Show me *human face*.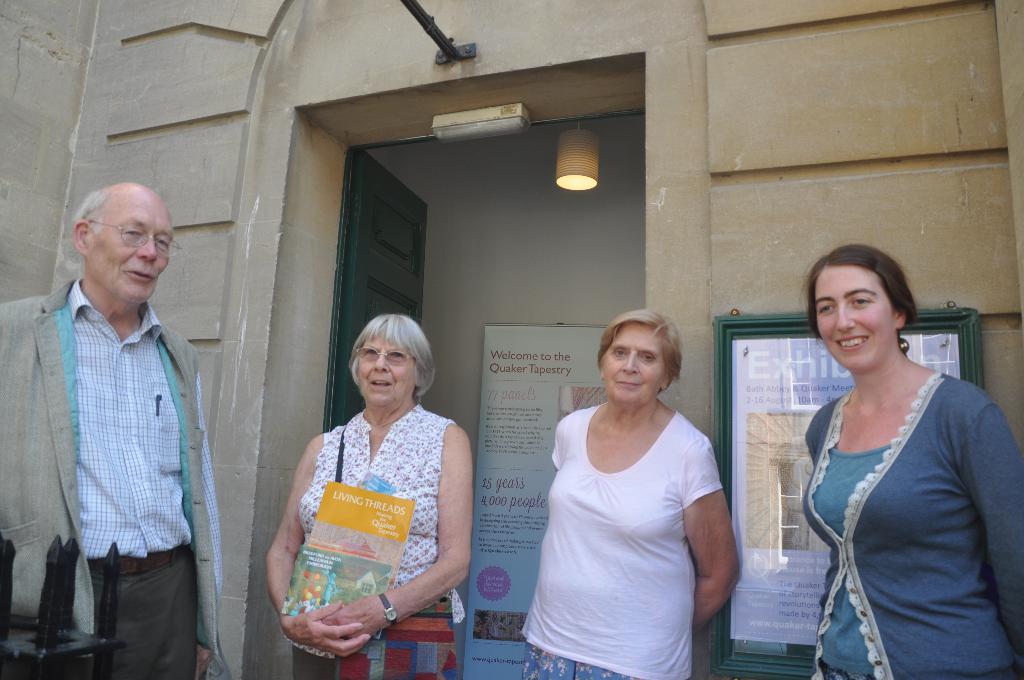
*human face* is here: detection(815, 261, 899, 371).
